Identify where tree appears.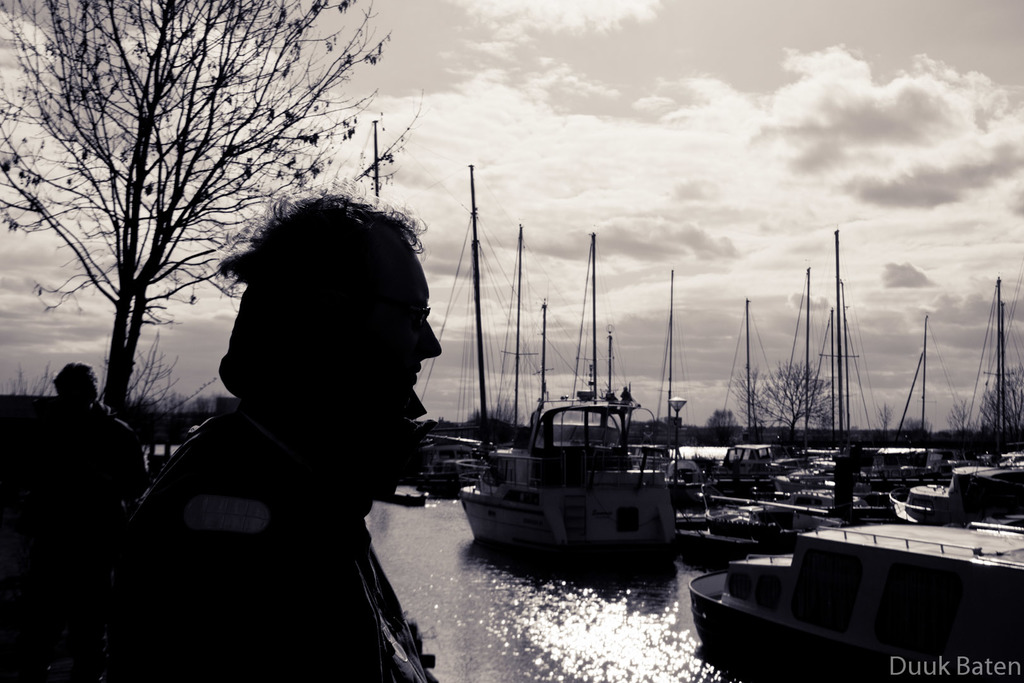
Appears at 982:378:1021:440.
